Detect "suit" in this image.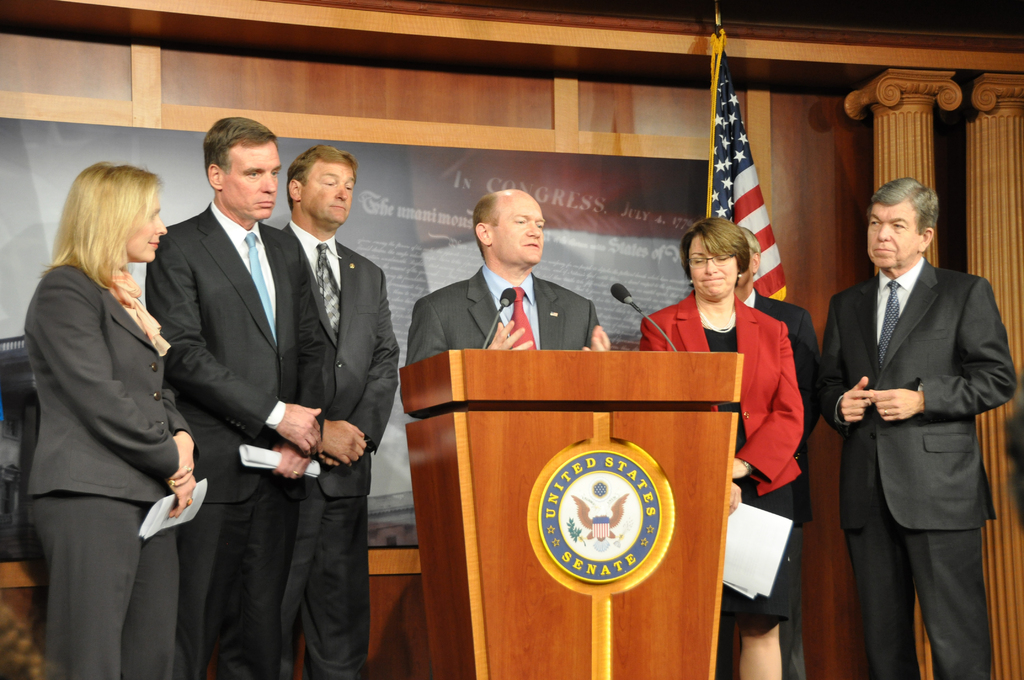
Detection: 716 294 831 679.
